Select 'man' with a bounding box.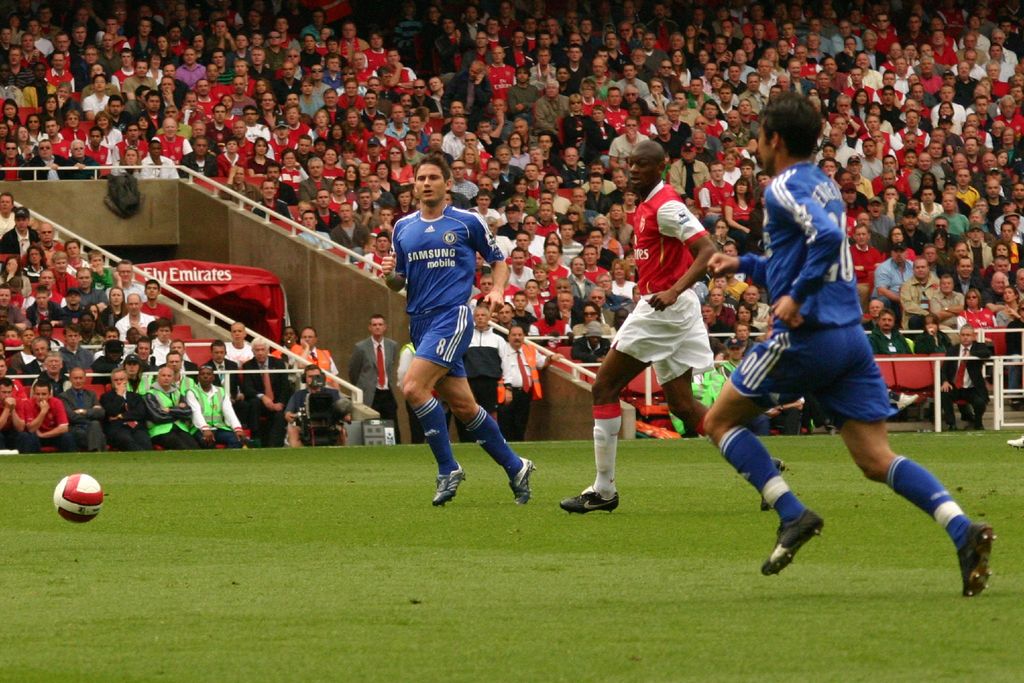
(529,300,576,345).
